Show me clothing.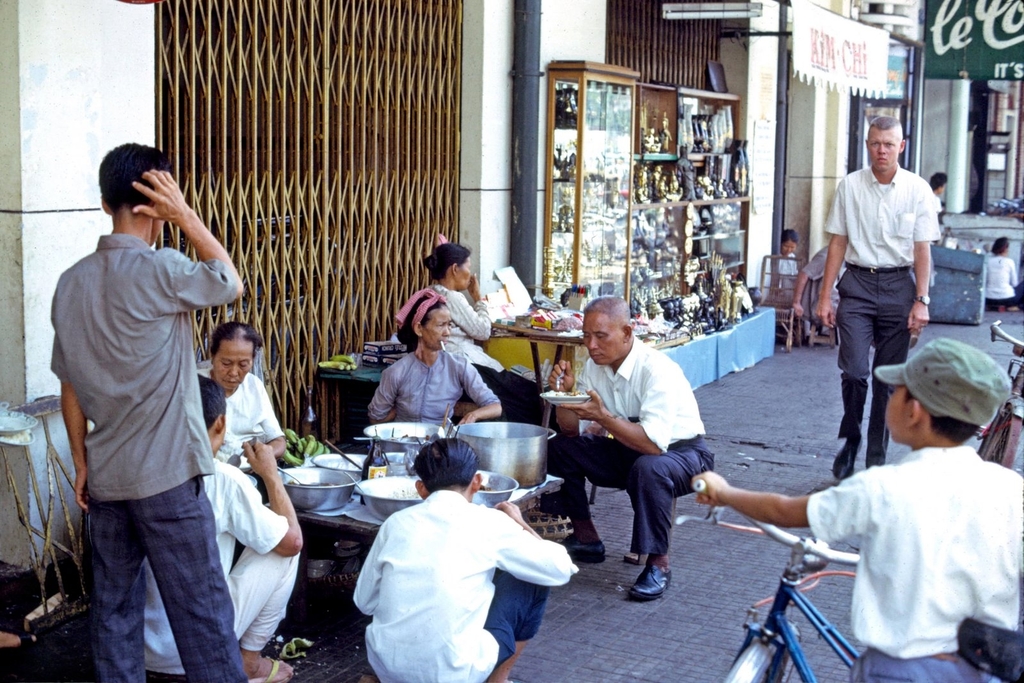
clothing is here: x1=47 y1=234 x2=235 y2=682.
